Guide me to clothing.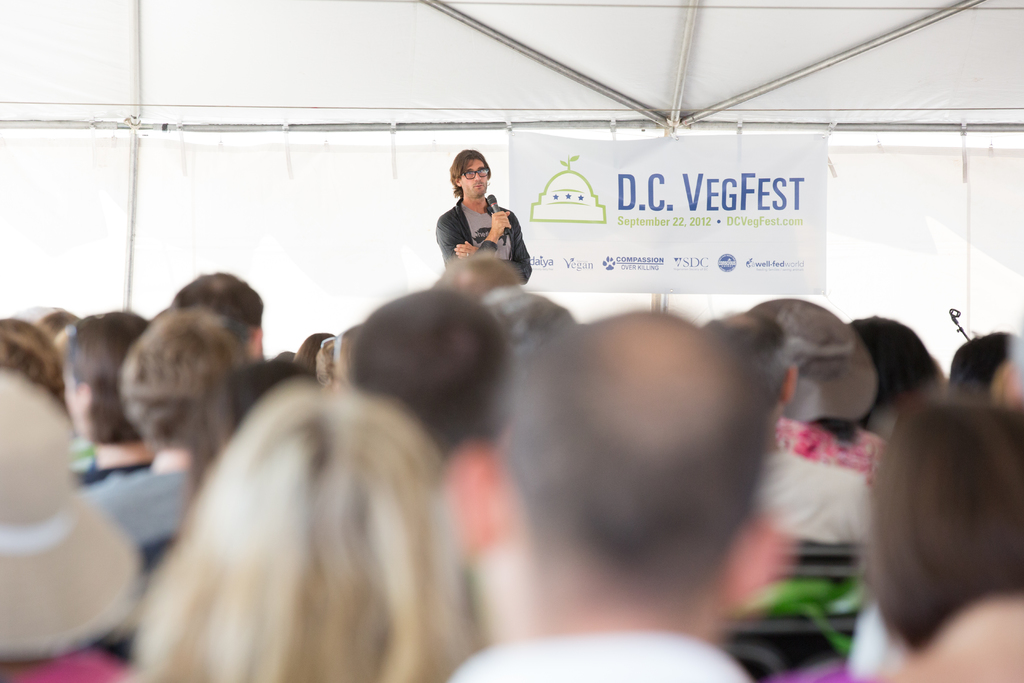
Guidance: <region>76, 468, 209, 600</region>.
